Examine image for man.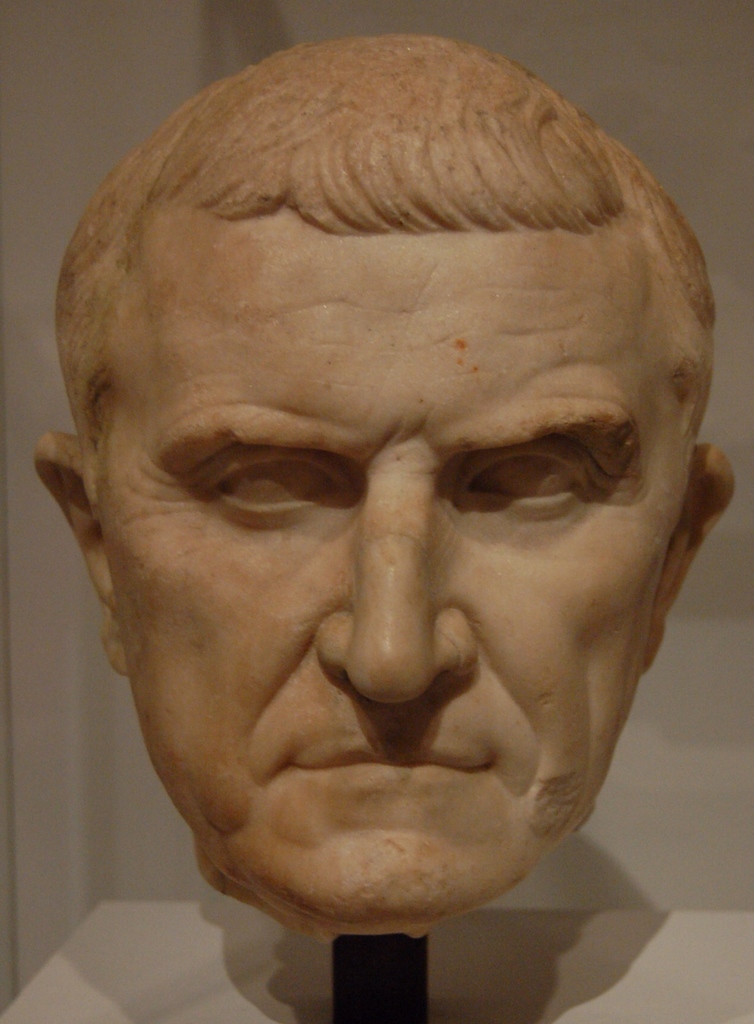
Examination result: locate(0, 22, 753, 1018).
